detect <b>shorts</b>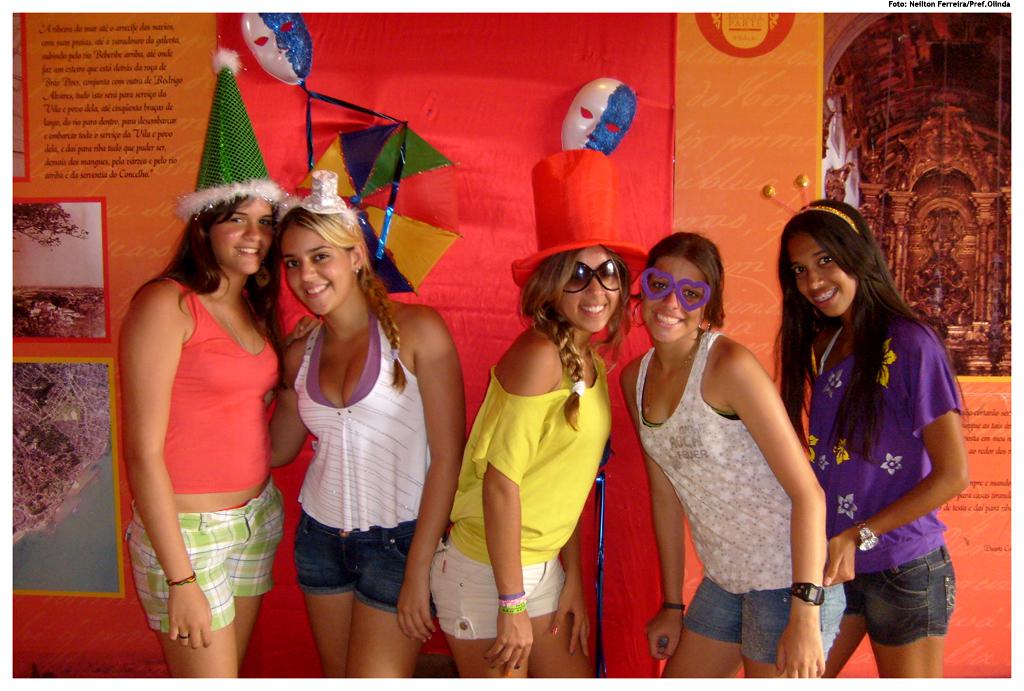
detection(679, 583, 844, 663)
